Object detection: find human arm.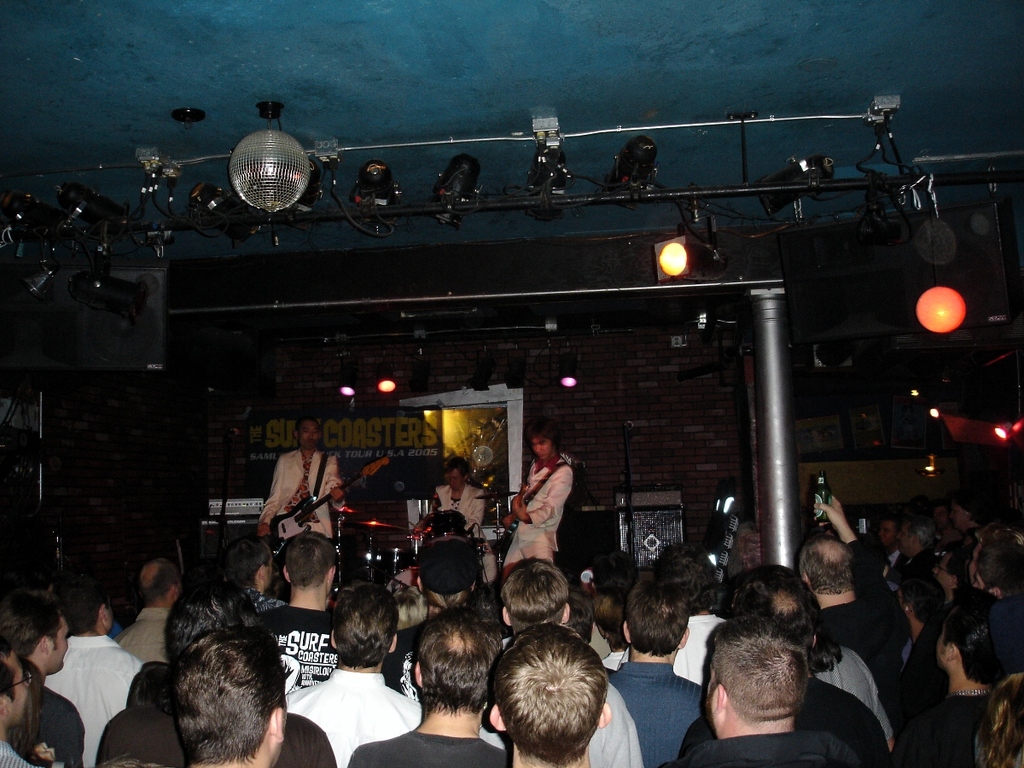
{"left": 300, "top": 722, "right": 338, "bottom": 767}.
